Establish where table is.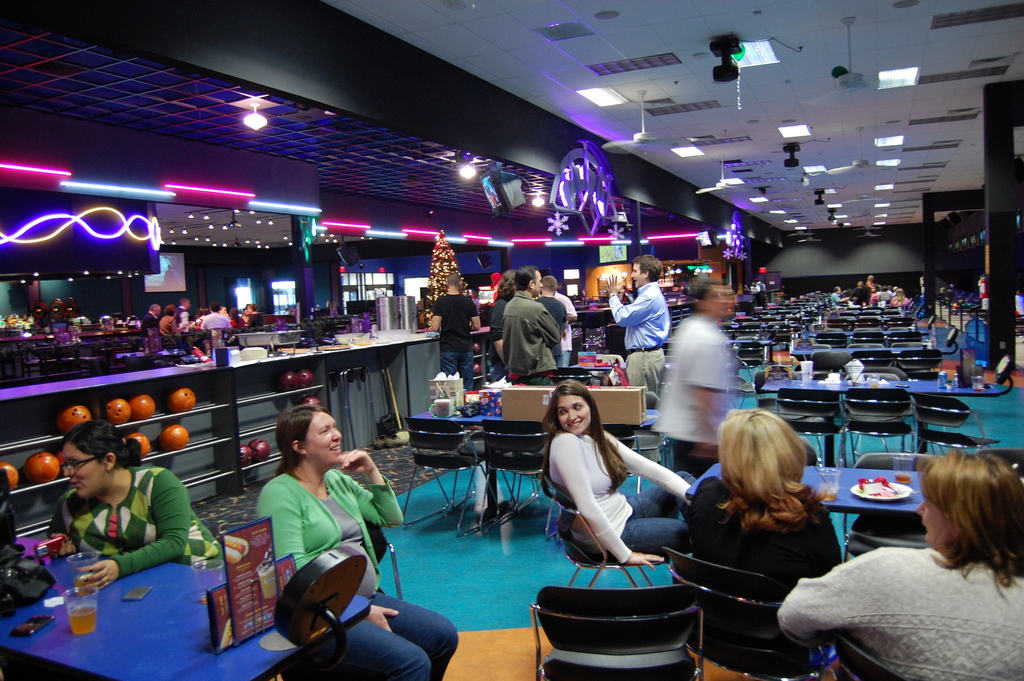
Established at (x1=764, y1=378, x2=998, y2=478).
